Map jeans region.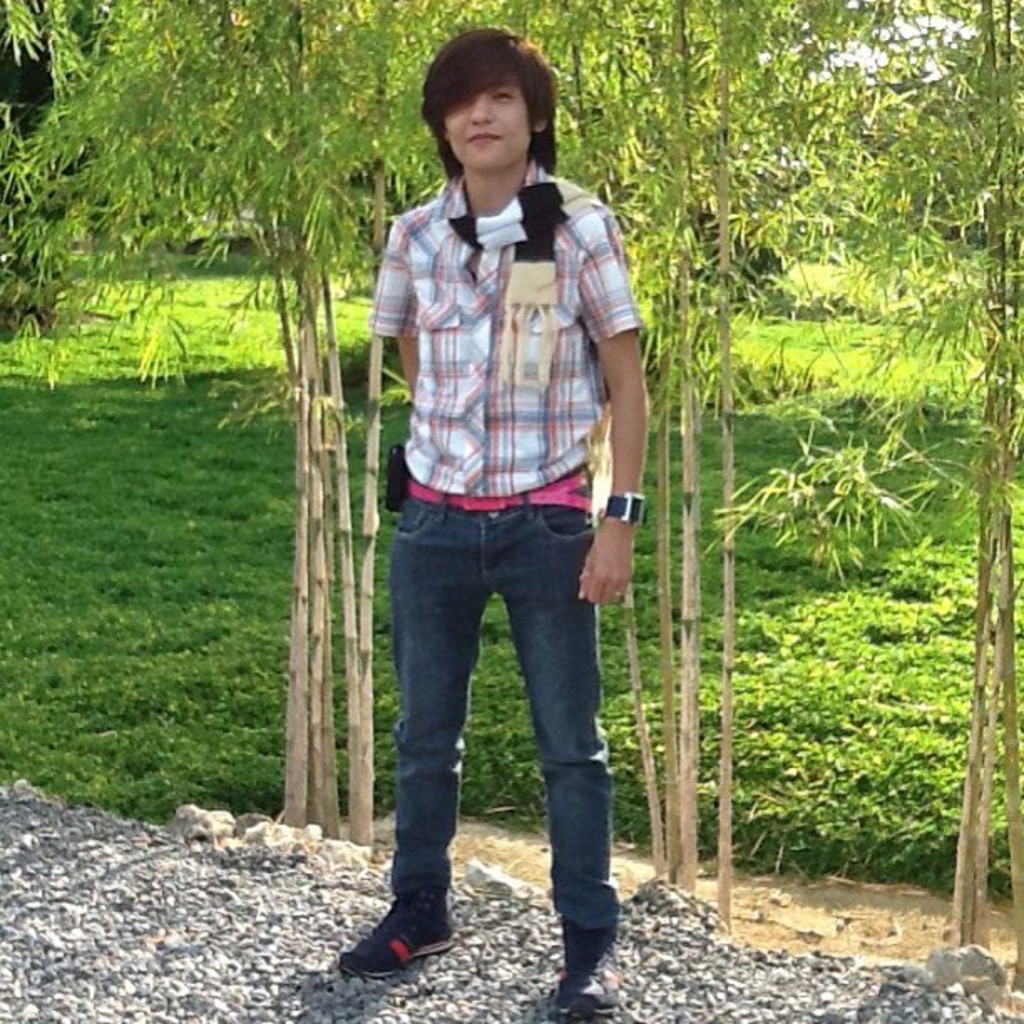
Mapped to <box>381,457,626,940</box>.
